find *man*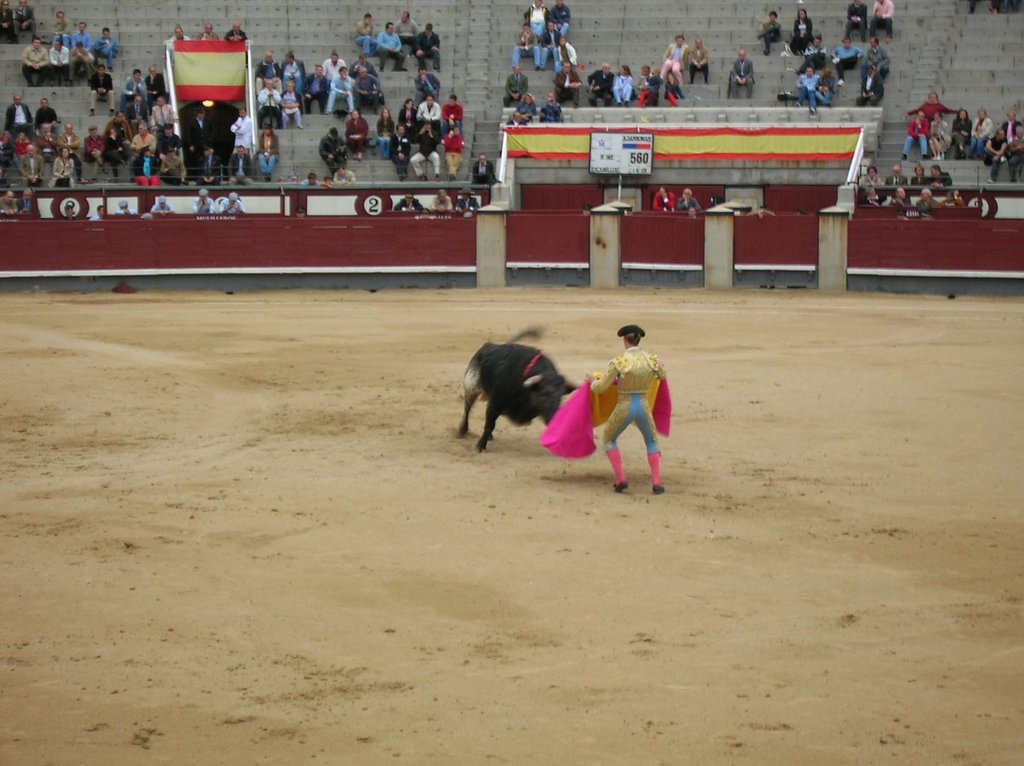
<bbox>192, 21, 223, 42</bbox>
